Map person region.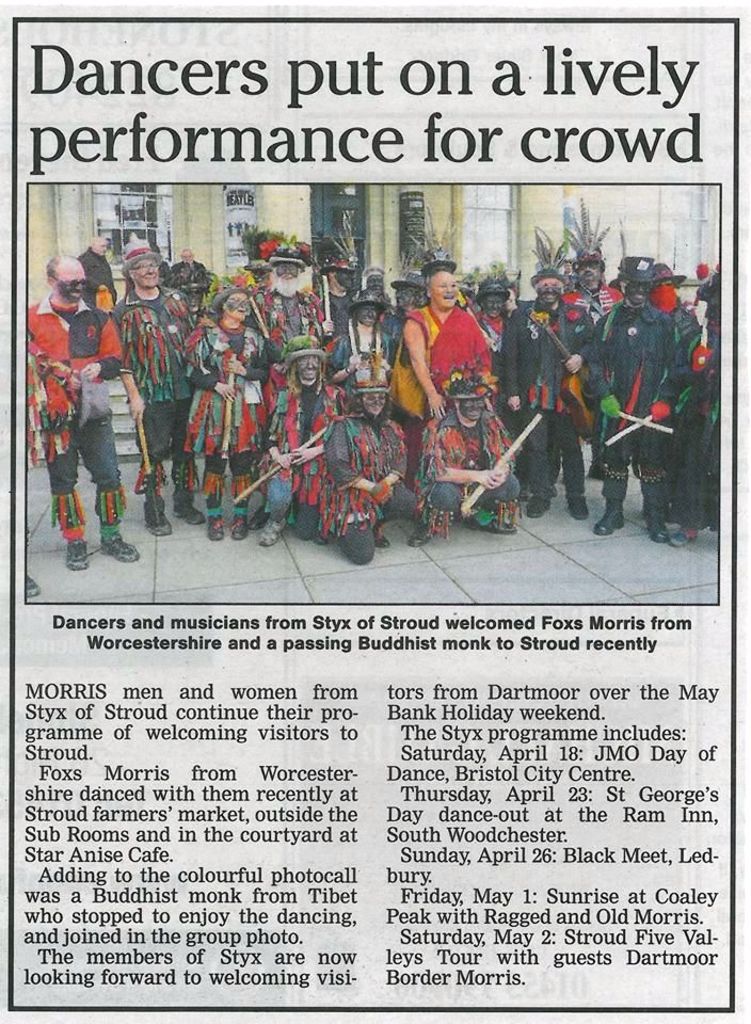
Mapped to locate(500, 268, 589, 518).
